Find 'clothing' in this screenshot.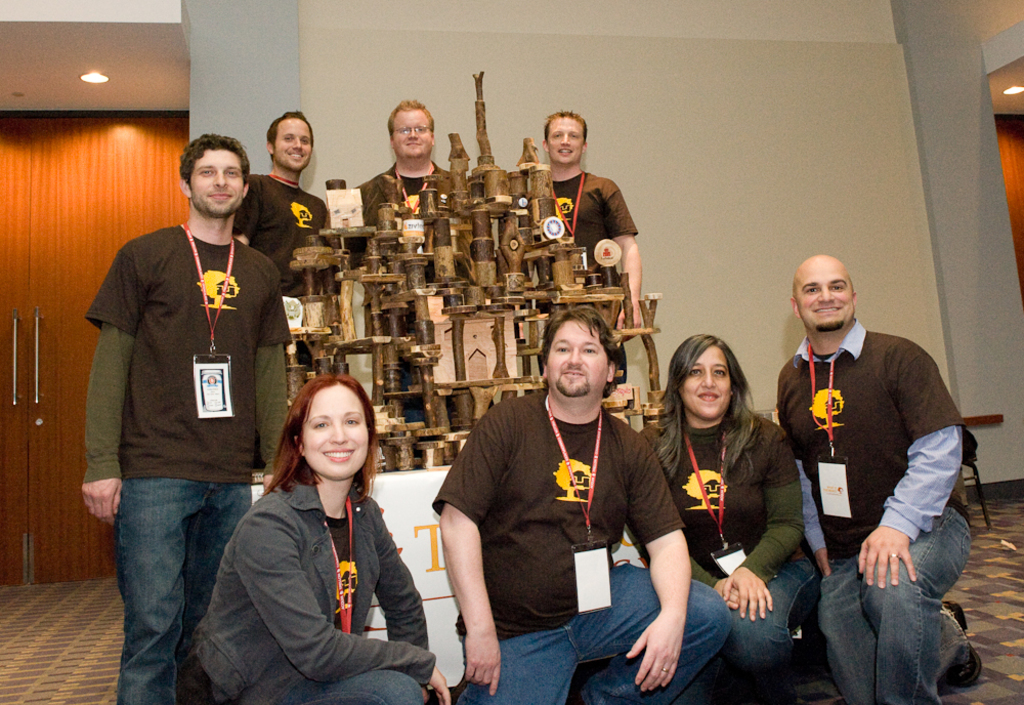
The bounding box for 'clothing' is bbox=[229, 169, 326, 296].
